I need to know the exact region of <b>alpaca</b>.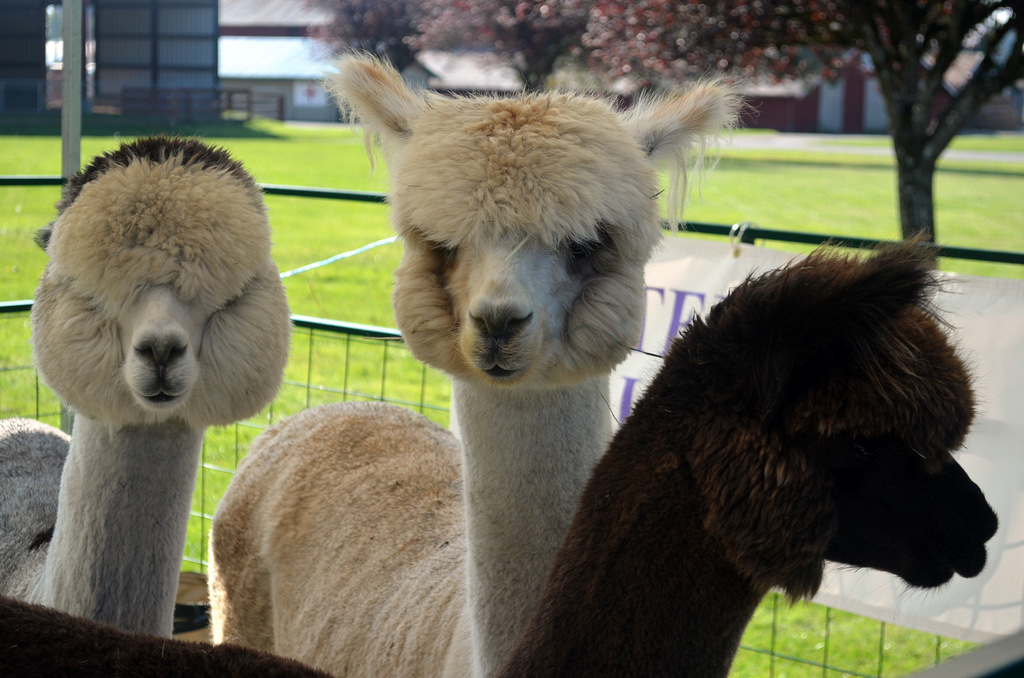
Region: {"x1": 0, "y1": 131, "x2": 294, "y2": 642}.
